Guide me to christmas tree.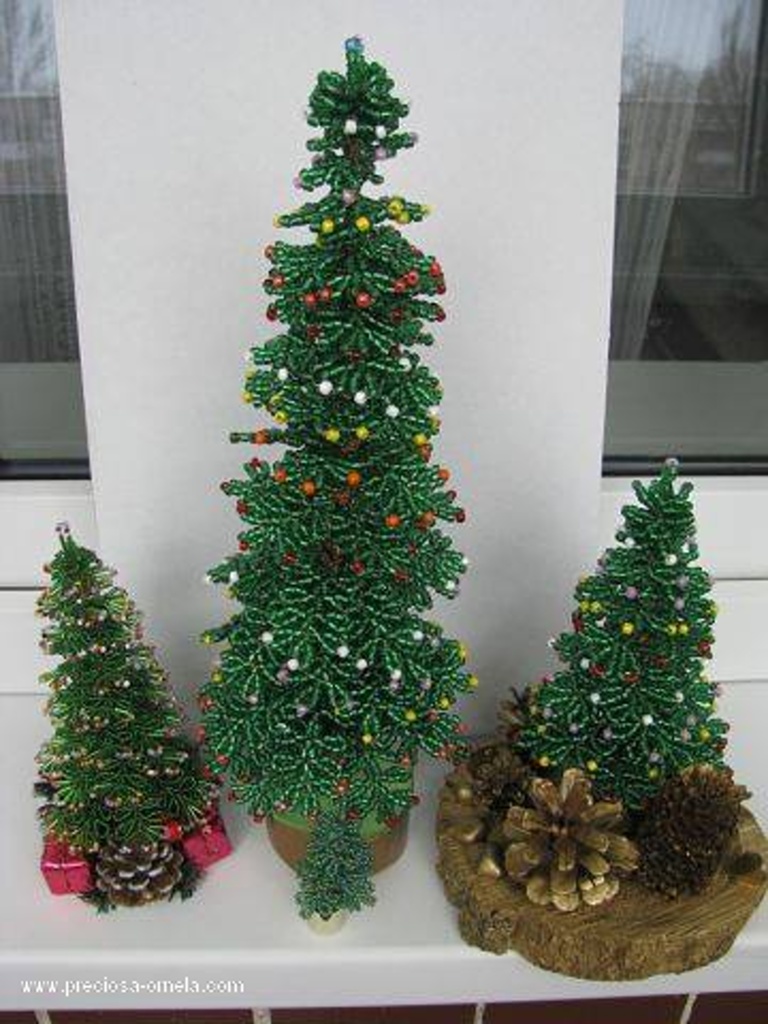
Guidance: 494, 423, 716, 843.
